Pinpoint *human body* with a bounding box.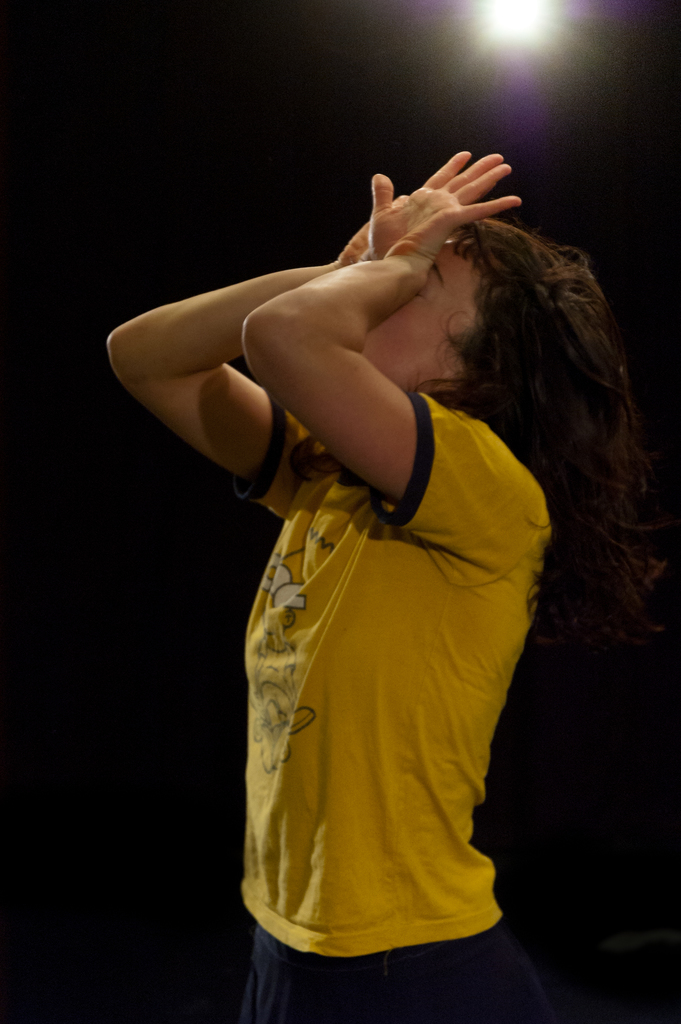
[104, 152, 658, 1023].
